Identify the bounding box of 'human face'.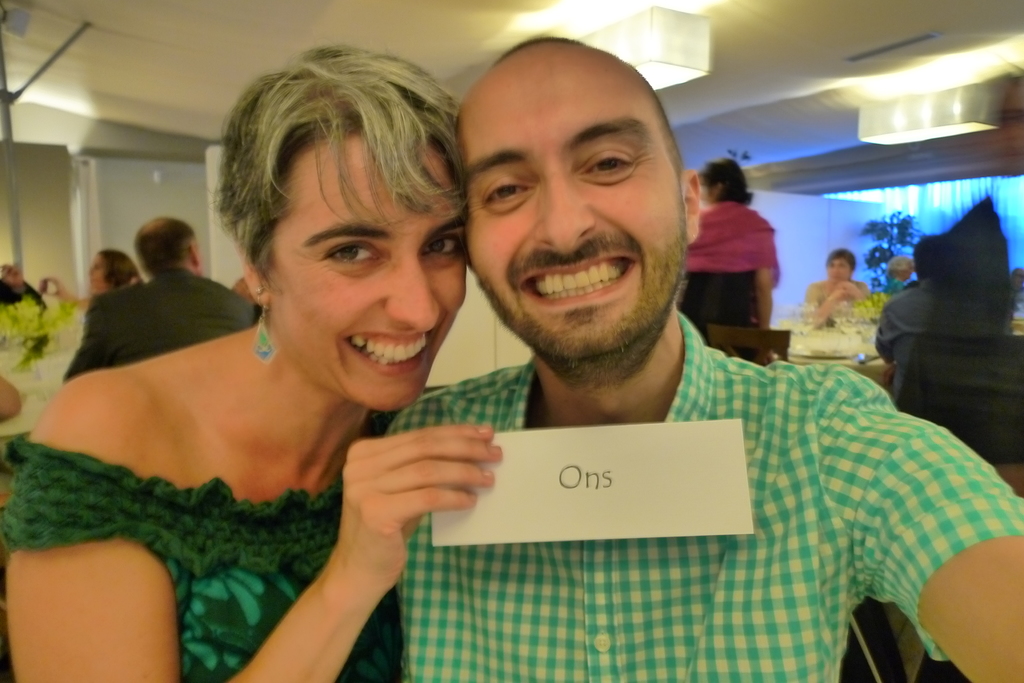
bbox=[271, 134, 466, 412].
